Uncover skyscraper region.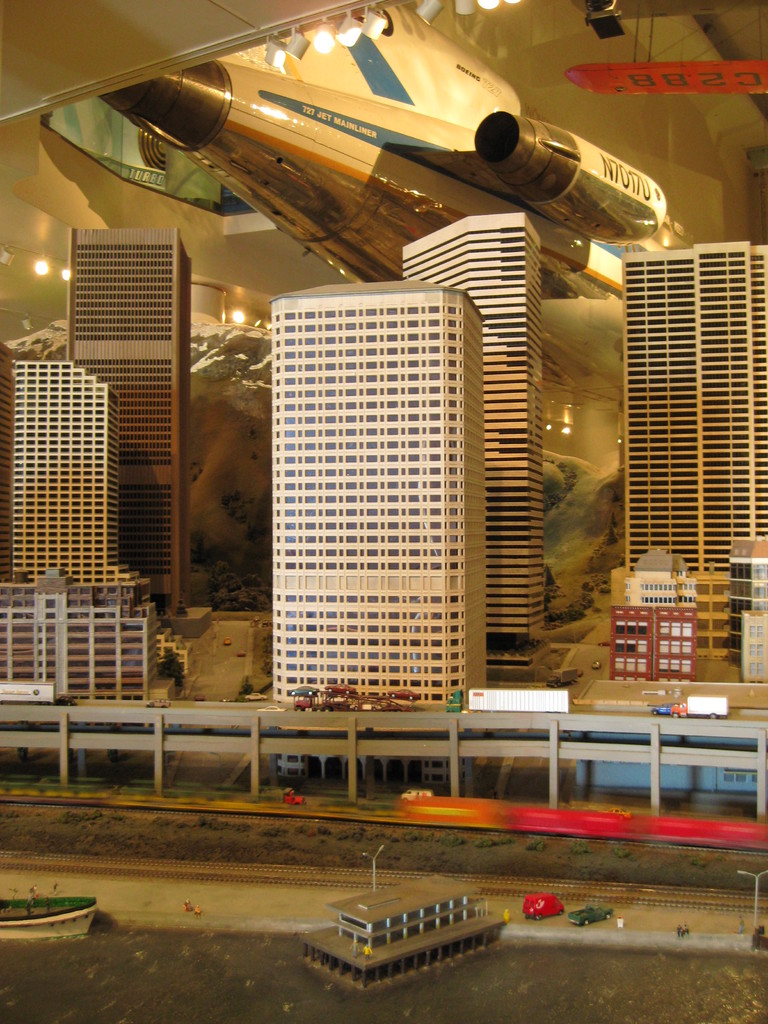
Uncovered: [64, 227, 192, 628].
